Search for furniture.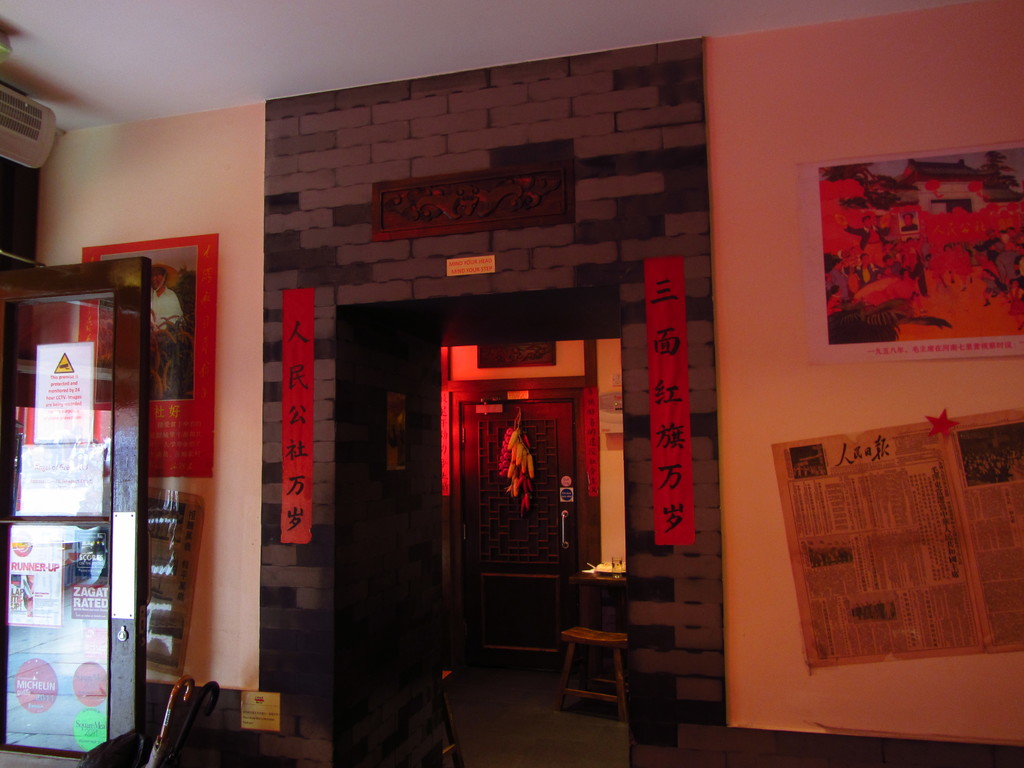
Found at left=438, top=666, right=466, bottom=767.
